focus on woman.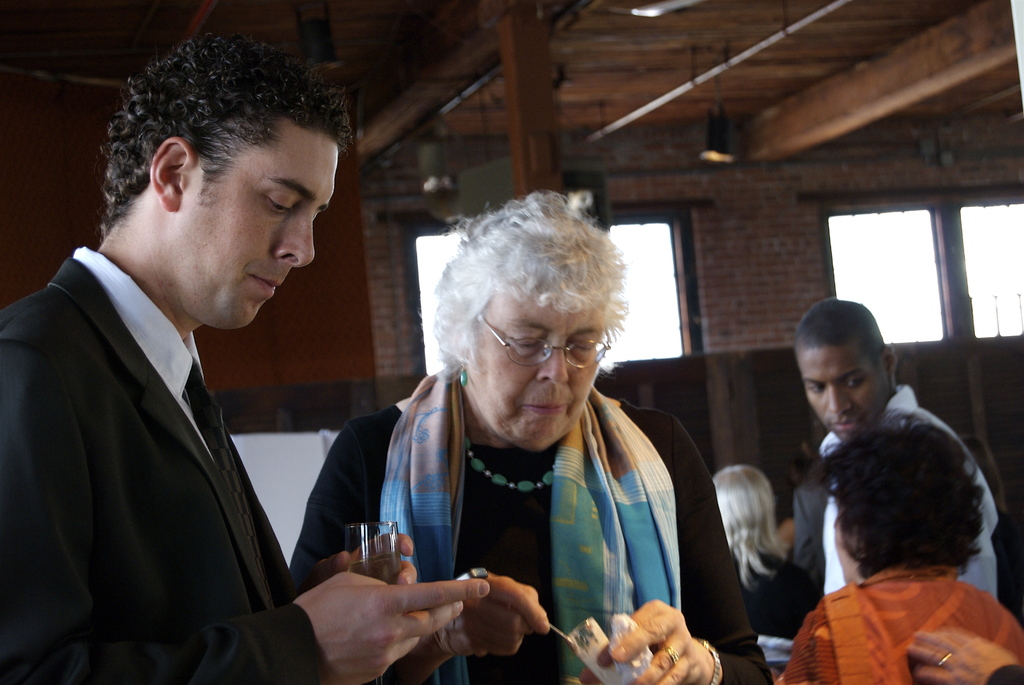
Focused at 693:465:827:647.
